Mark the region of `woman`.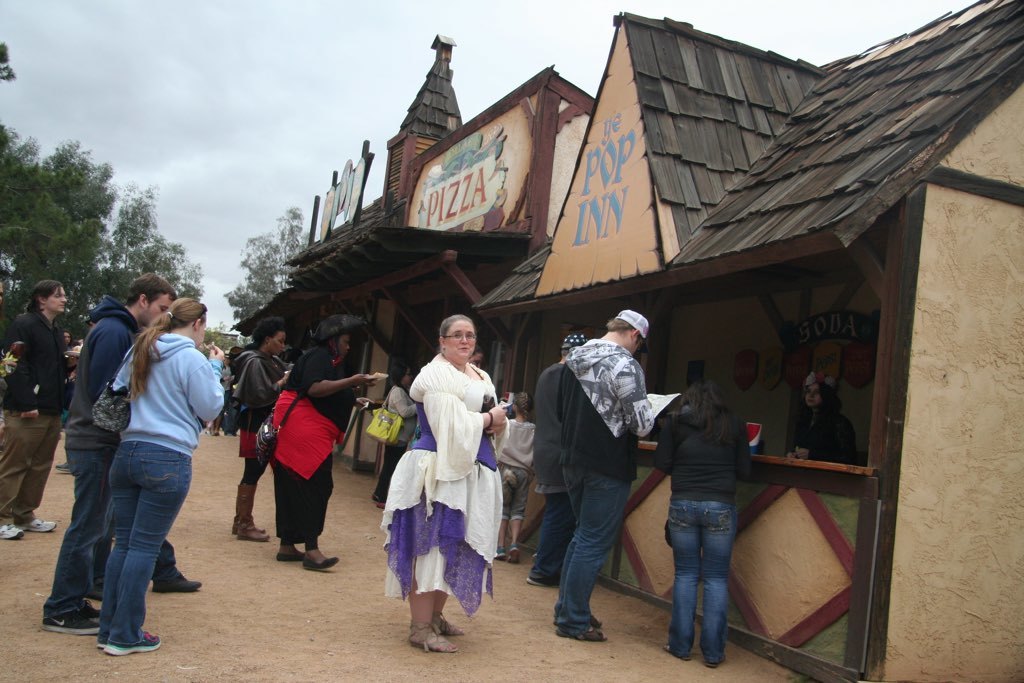
Region: rect(370, 358, 426, 499).
